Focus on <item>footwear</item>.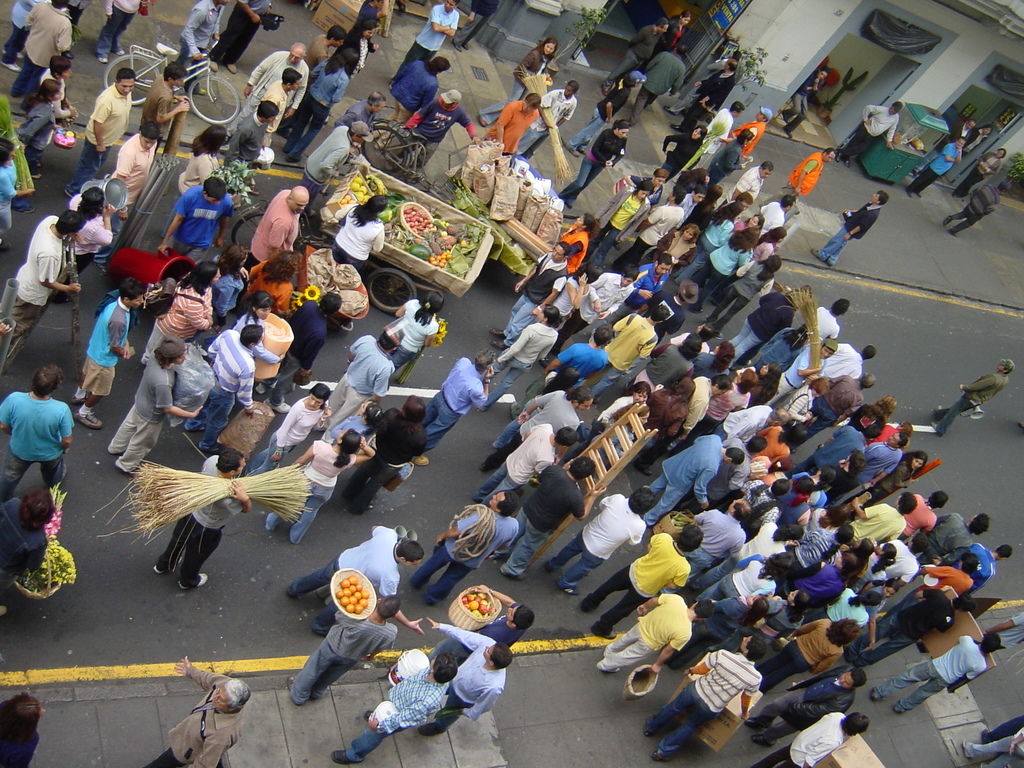
Focused at bbox=[255, 383, 266, 391].
